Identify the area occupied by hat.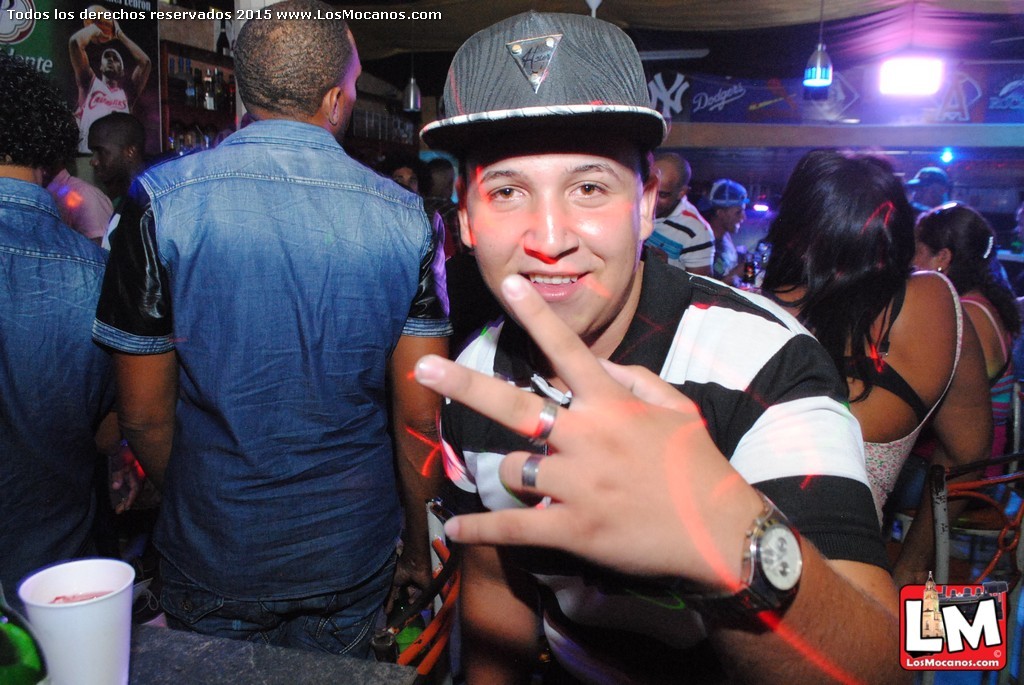
Area: [900, 165, 952, 188].
